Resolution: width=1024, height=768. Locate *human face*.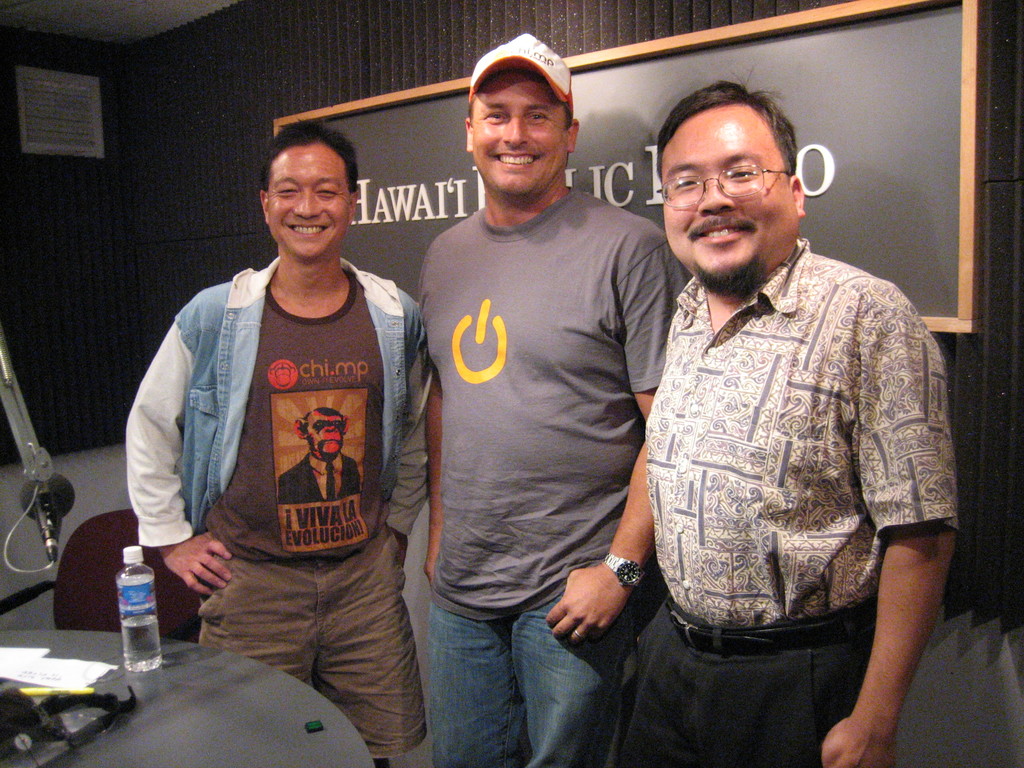
crop(657, 102, 803, 278).
